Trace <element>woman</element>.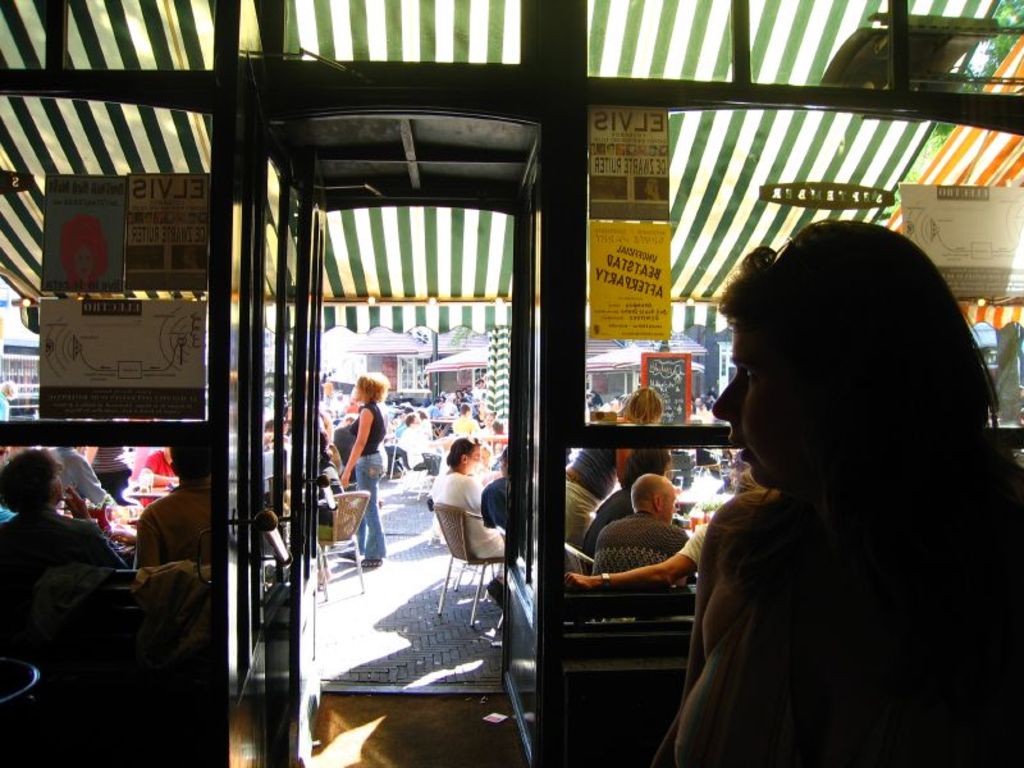
Traced to box(452, 406, 480, 442).
